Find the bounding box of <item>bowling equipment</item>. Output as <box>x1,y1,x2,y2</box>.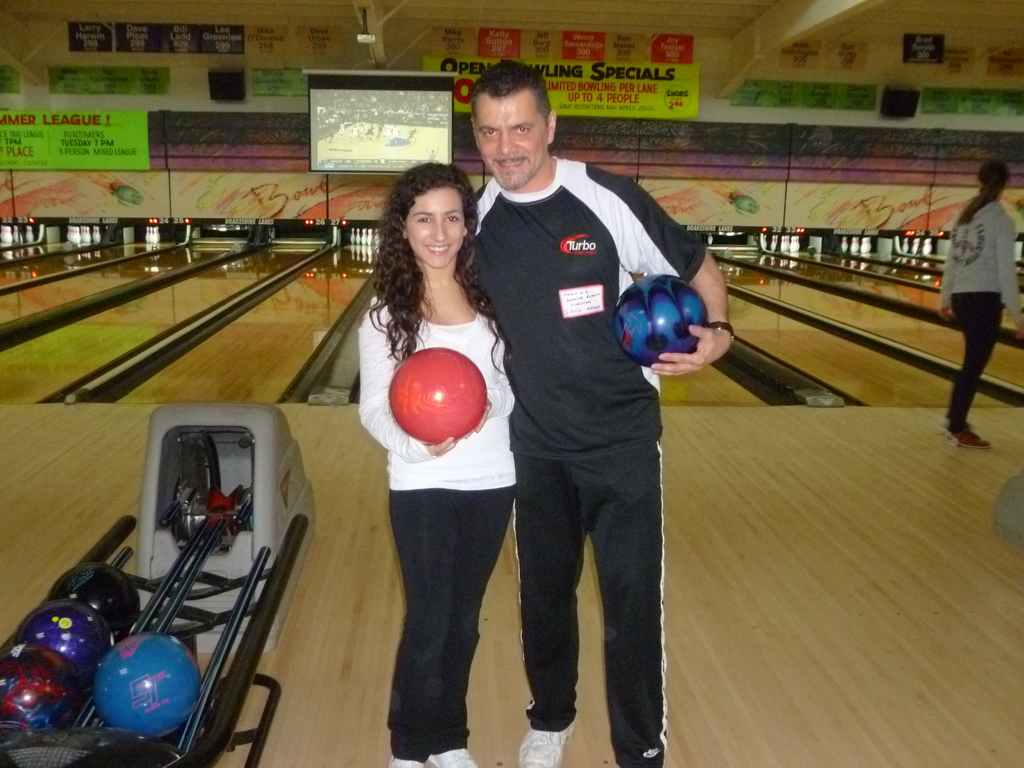
<box>862,237,875,254</box>.
